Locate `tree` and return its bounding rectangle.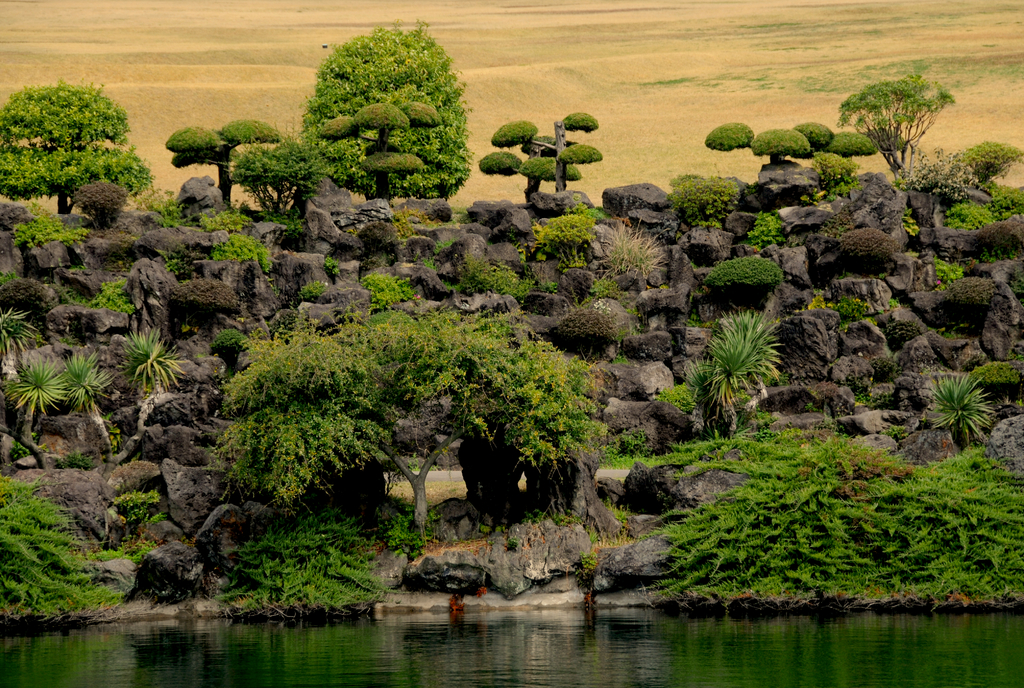
detection(166, 121, 268, 222).
